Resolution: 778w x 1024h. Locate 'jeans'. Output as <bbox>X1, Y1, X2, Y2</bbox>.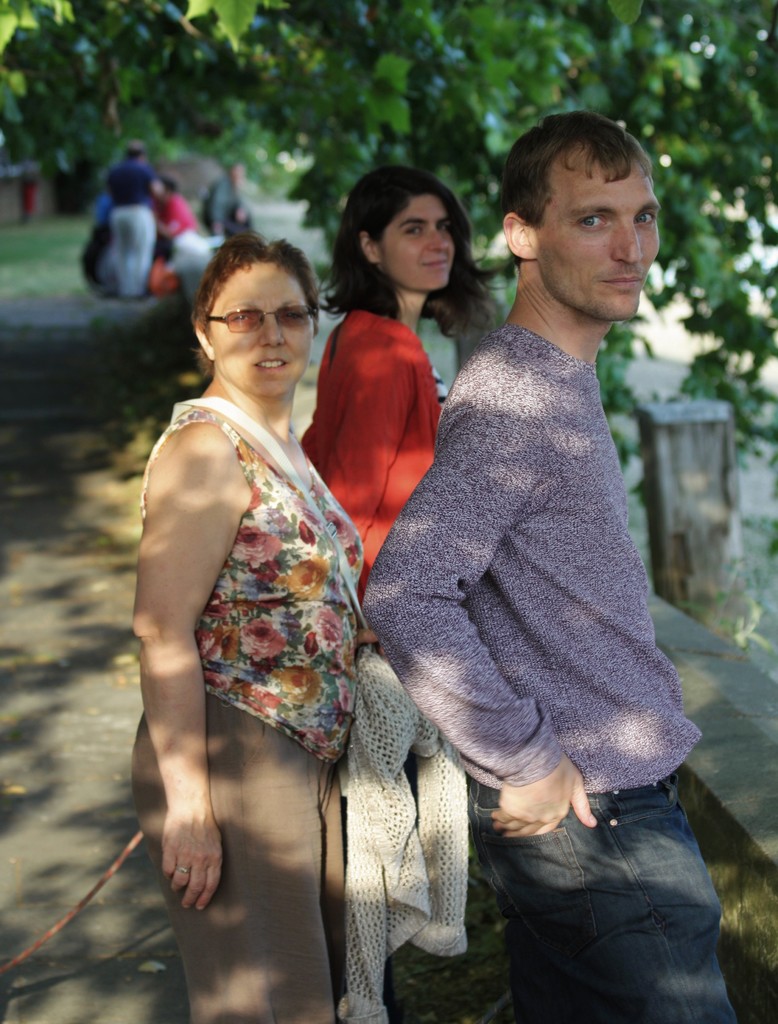
<bbox>478, 790, 740, 1011</bbox>.
